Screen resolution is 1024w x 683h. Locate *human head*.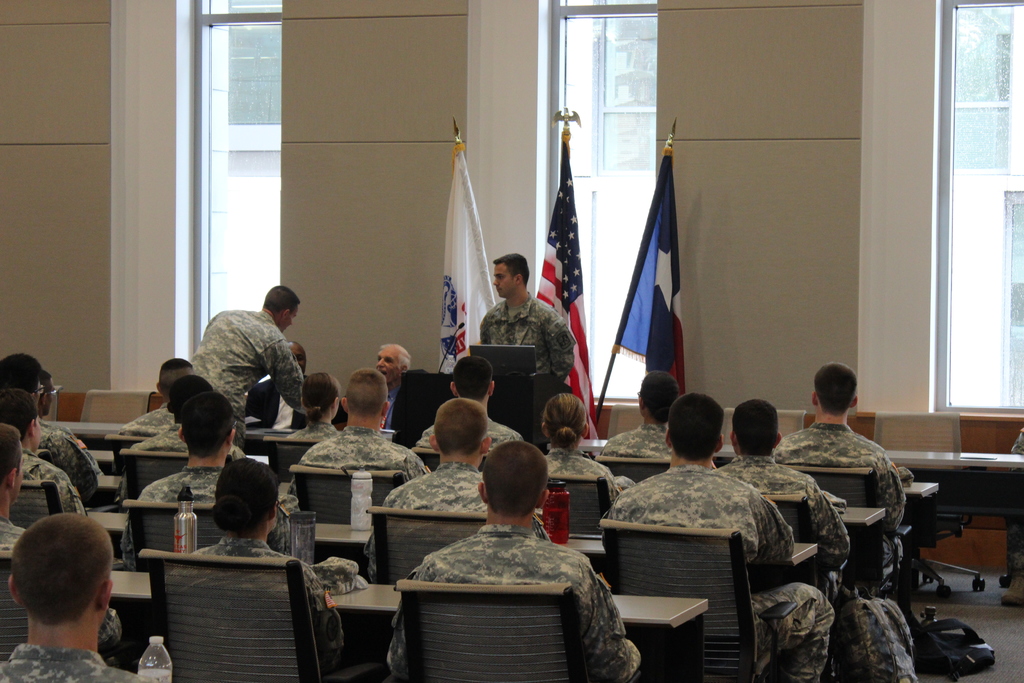
select_region(429, 399, 486, 465).
